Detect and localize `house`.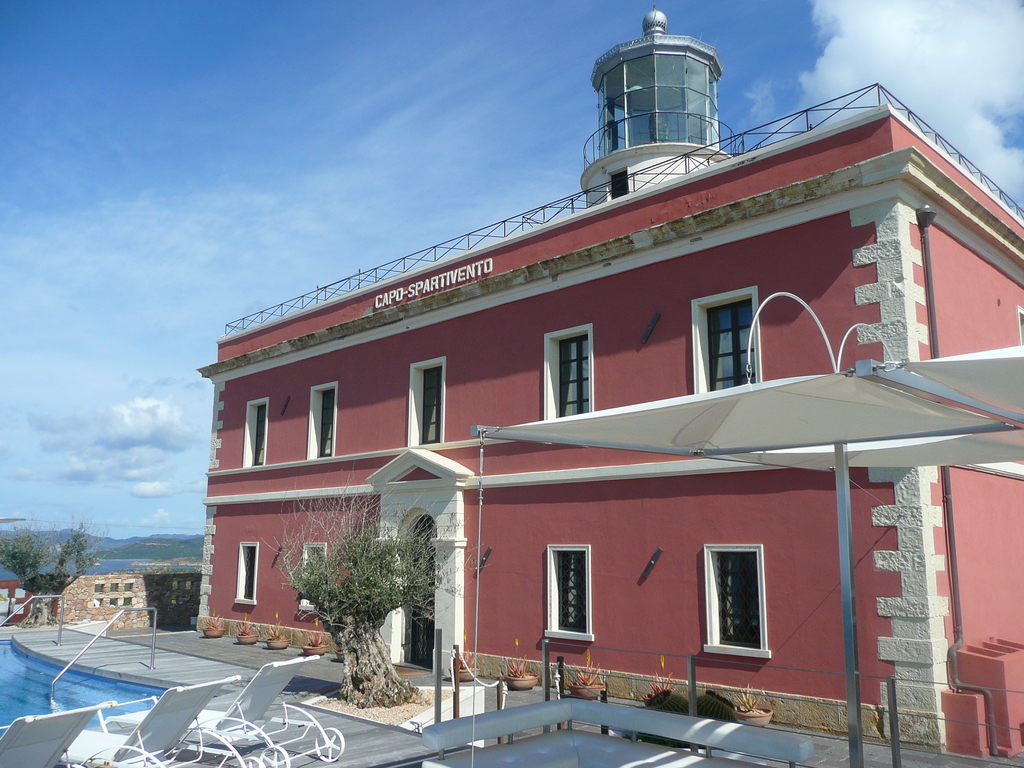
Localized at BBox(0, 584, 37, 618).
